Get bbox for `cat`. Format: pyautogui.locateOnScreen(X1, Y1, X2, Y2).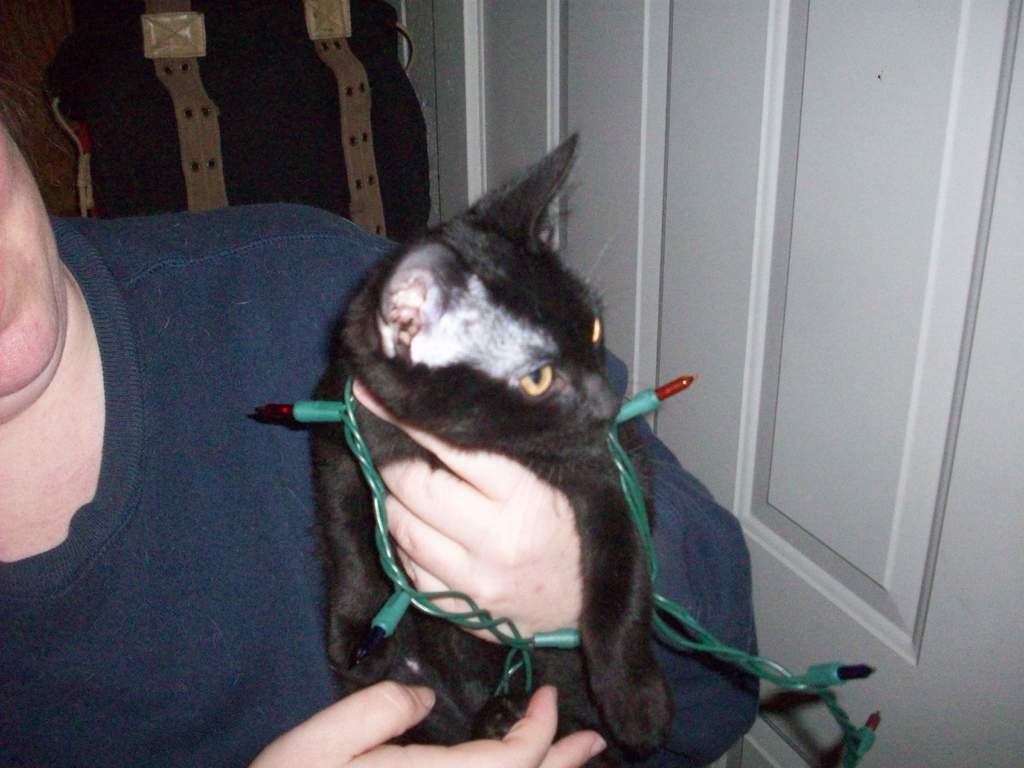
pyautogui.locateOnScreen(293, 124, 681, 746).
